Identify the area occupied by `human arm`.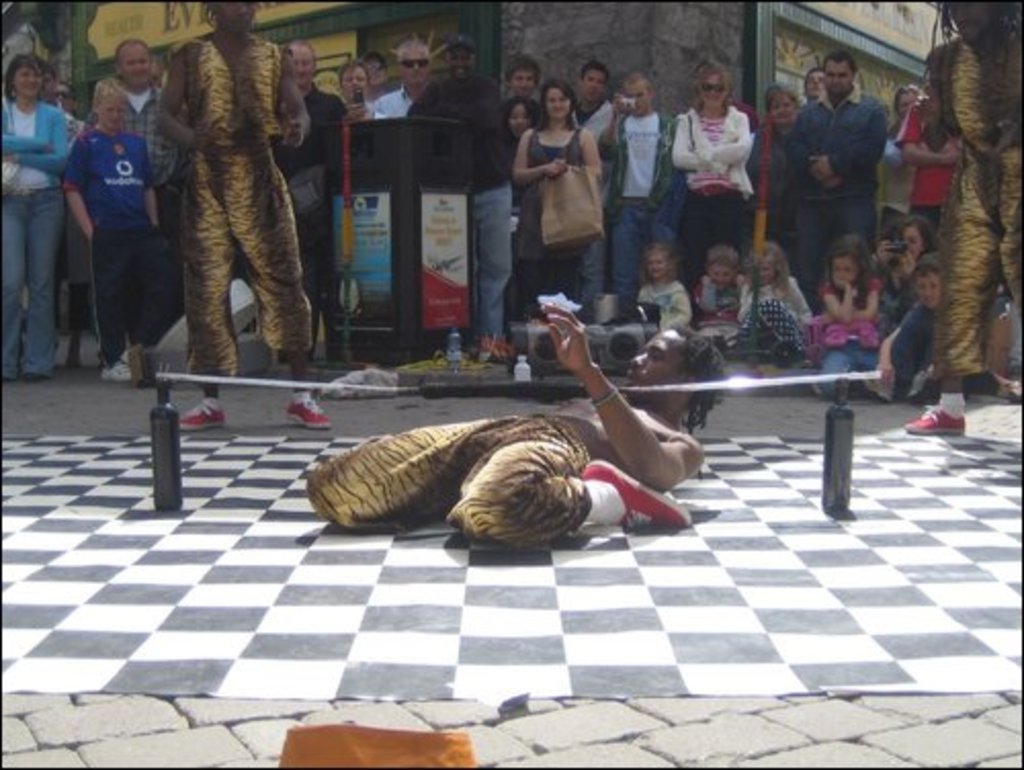
Area: bbox=[899, 96, 965, 172].
